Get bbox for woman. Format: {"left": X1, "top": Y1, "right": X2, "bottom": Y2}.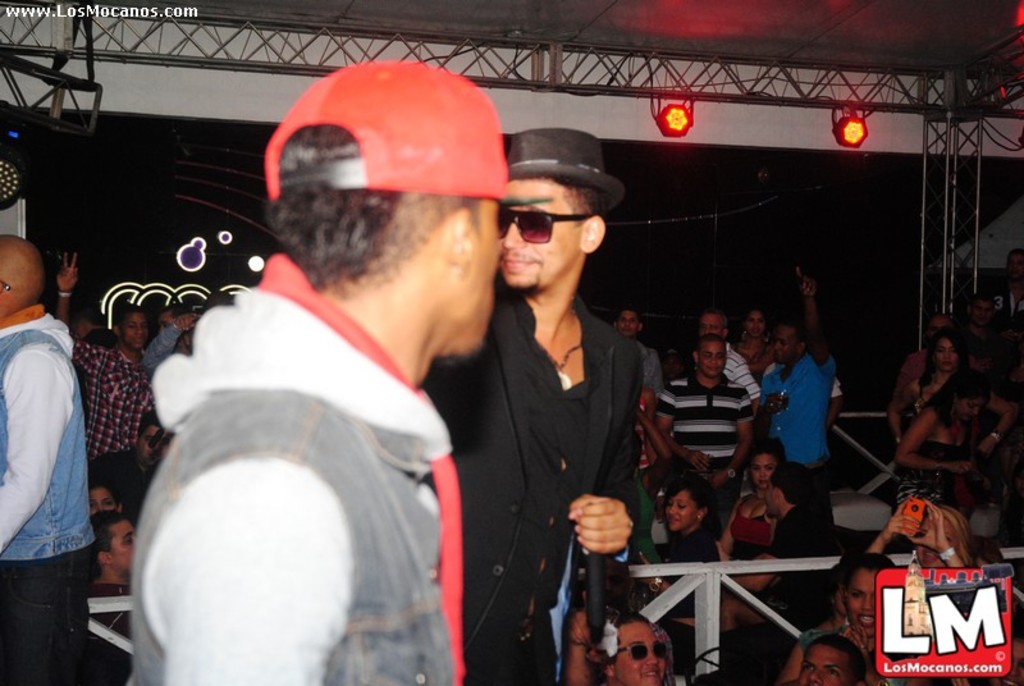
{"left": 733, "top": 311, "right": 781, "bottom": 383}.
